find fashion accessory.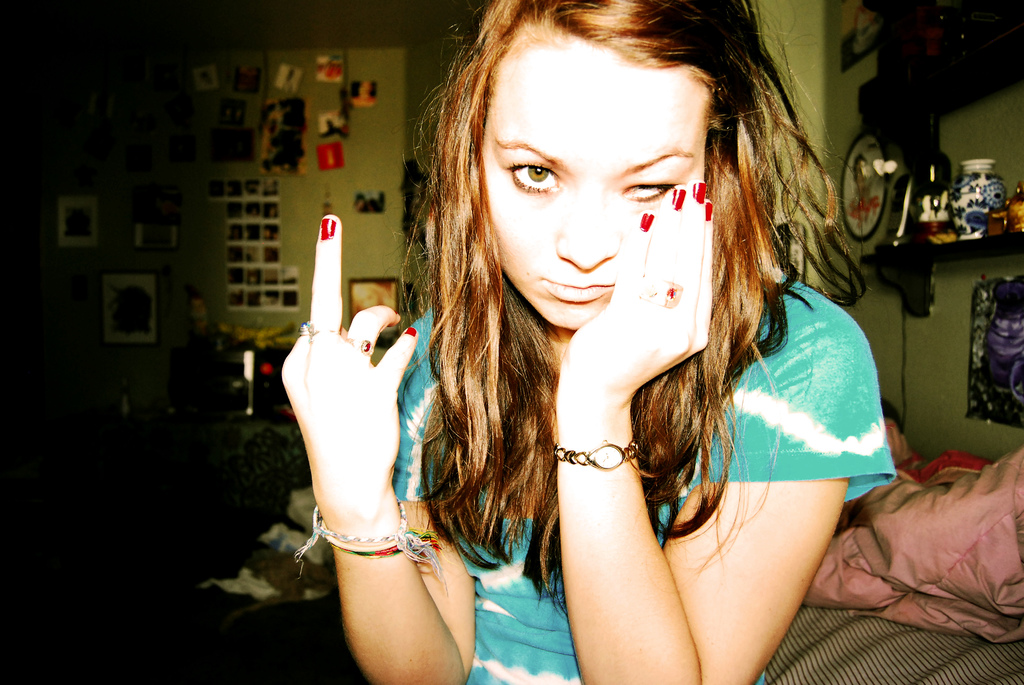
(x1=404, y1=327, x2=417, y2=337).
